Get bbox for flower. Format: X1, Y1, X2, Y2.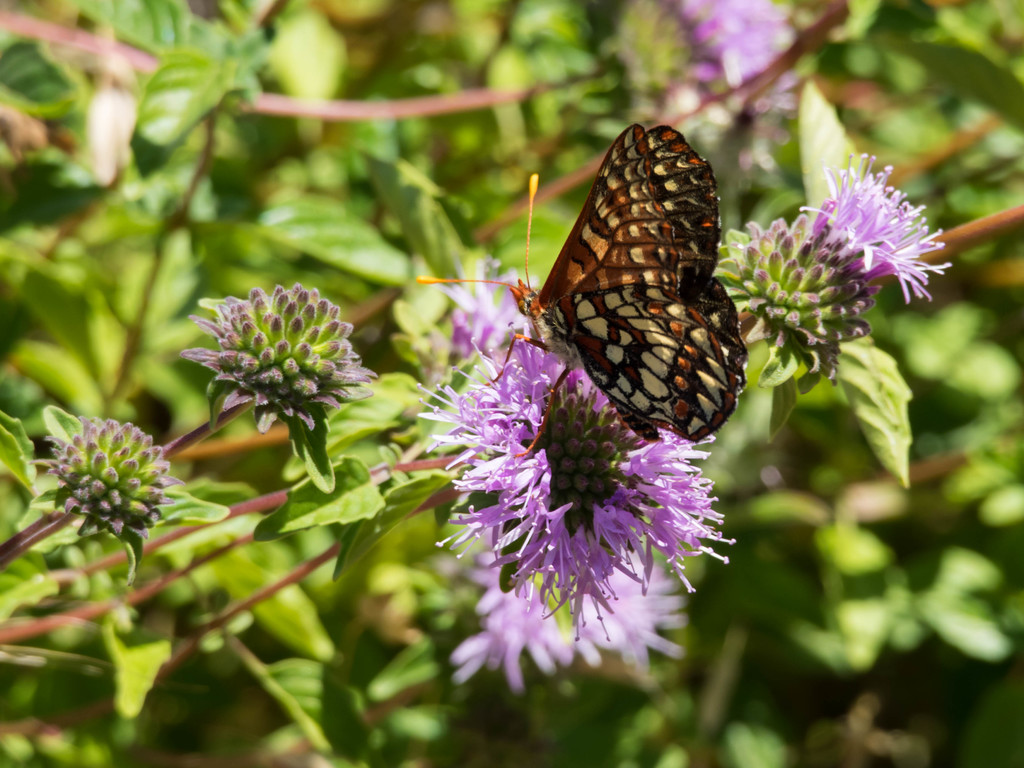
181, 273, 402, 436.
